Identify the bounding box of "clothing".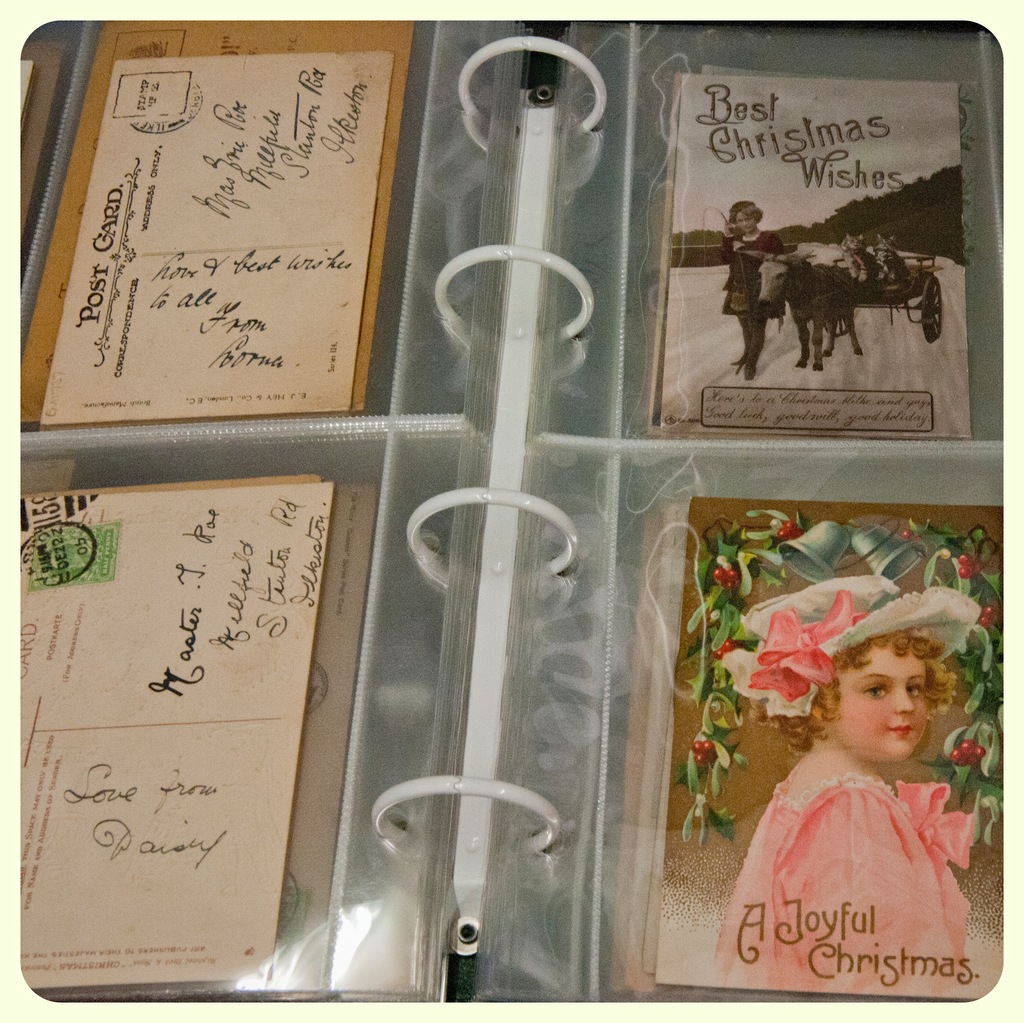
(685, 687, 1016, 977).
